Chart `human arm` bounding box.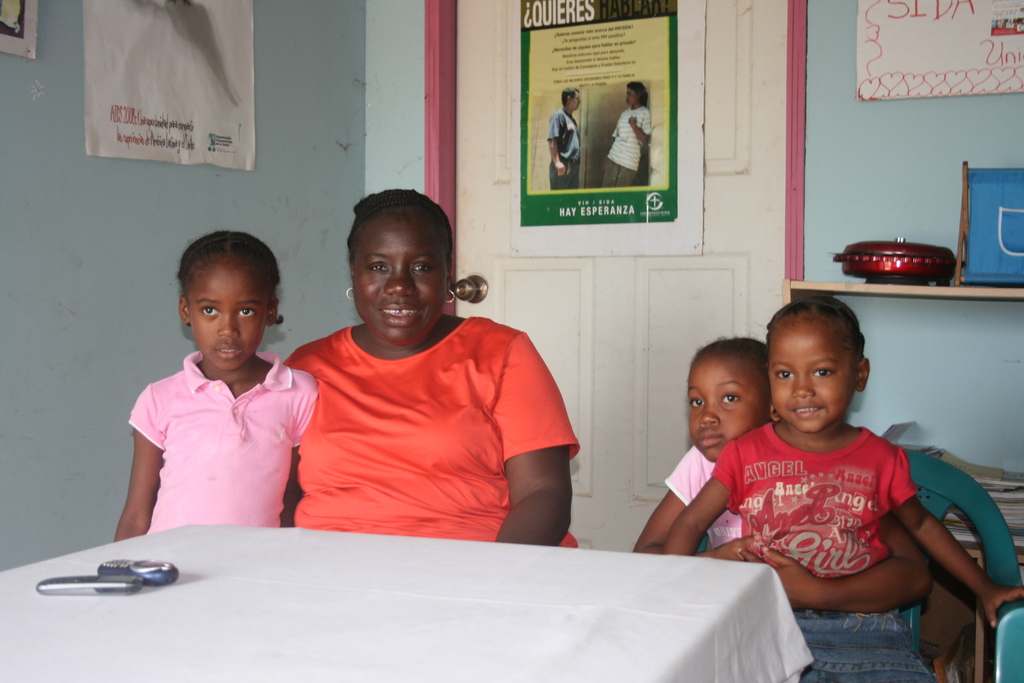
Charted: 895,447,997,652.
